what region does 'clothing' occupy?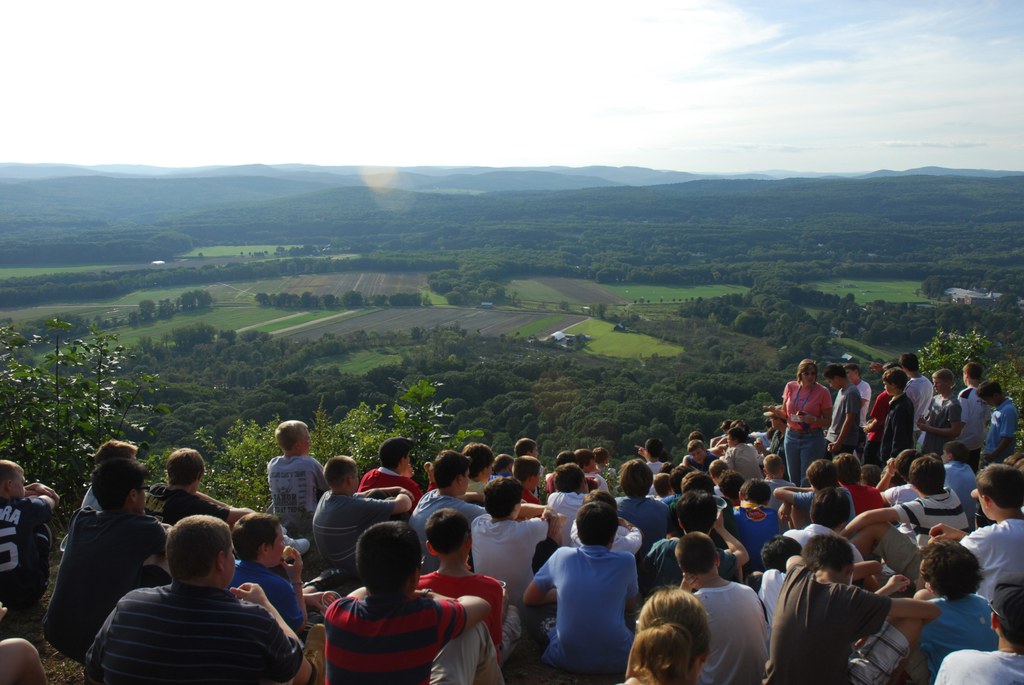
(left=938, top=452, right=979, bottom=528).
